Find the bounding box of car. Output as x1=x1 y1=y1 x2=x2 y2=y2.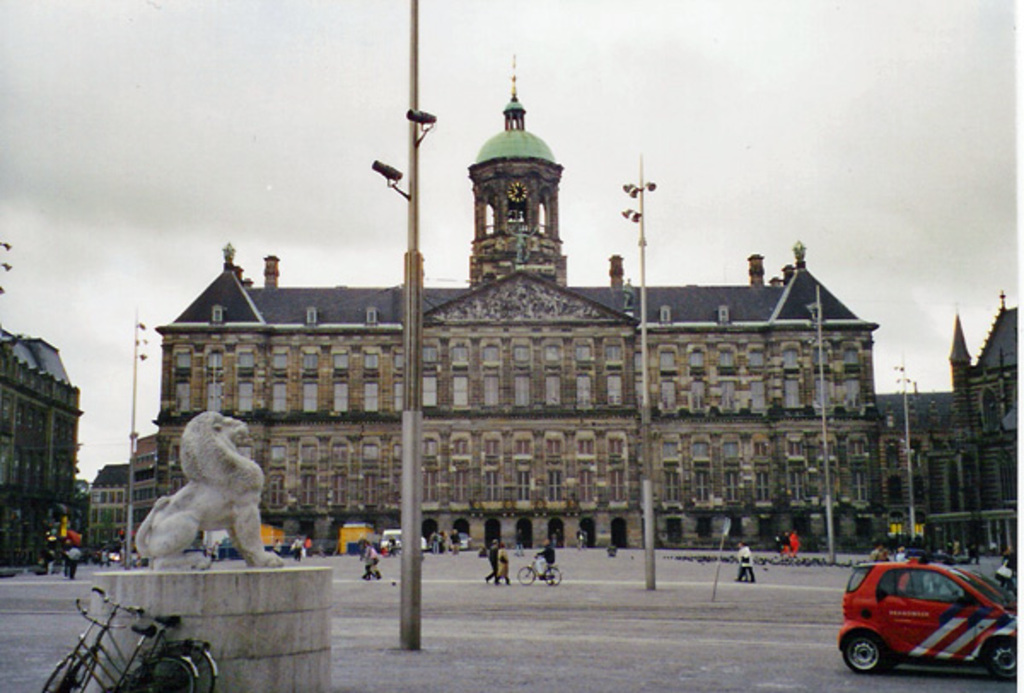
x1=852 y1=551 x2=1017 y2=683.
